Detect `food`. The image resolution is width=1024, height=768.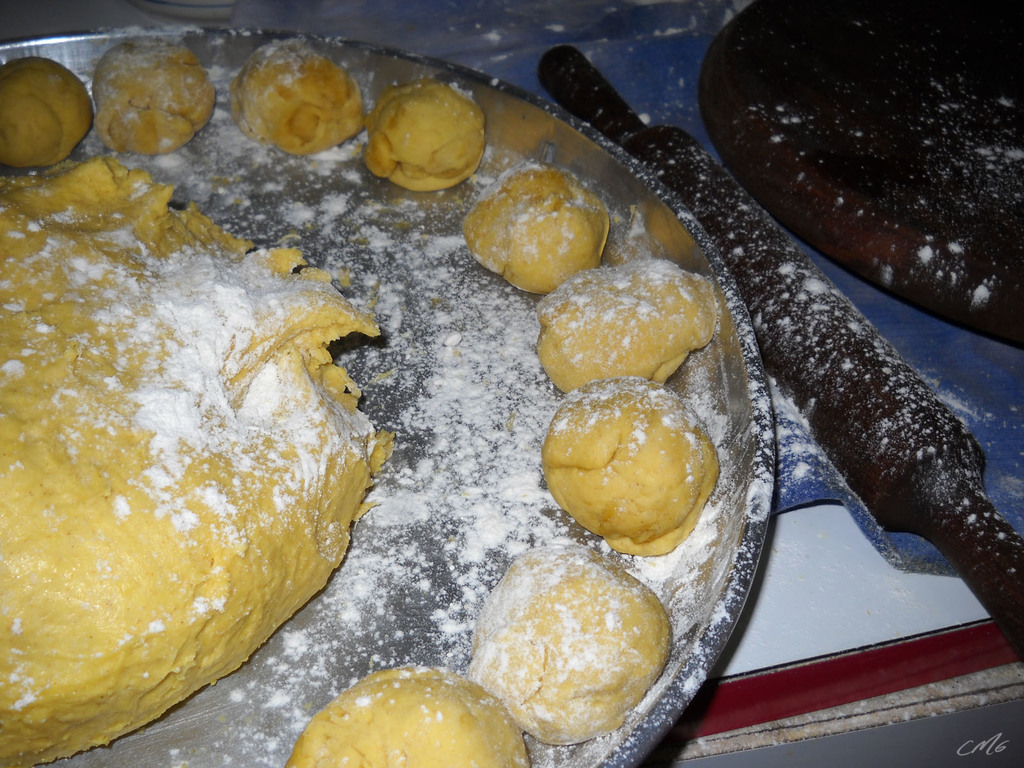
box=[366, 77, 489, 190].
